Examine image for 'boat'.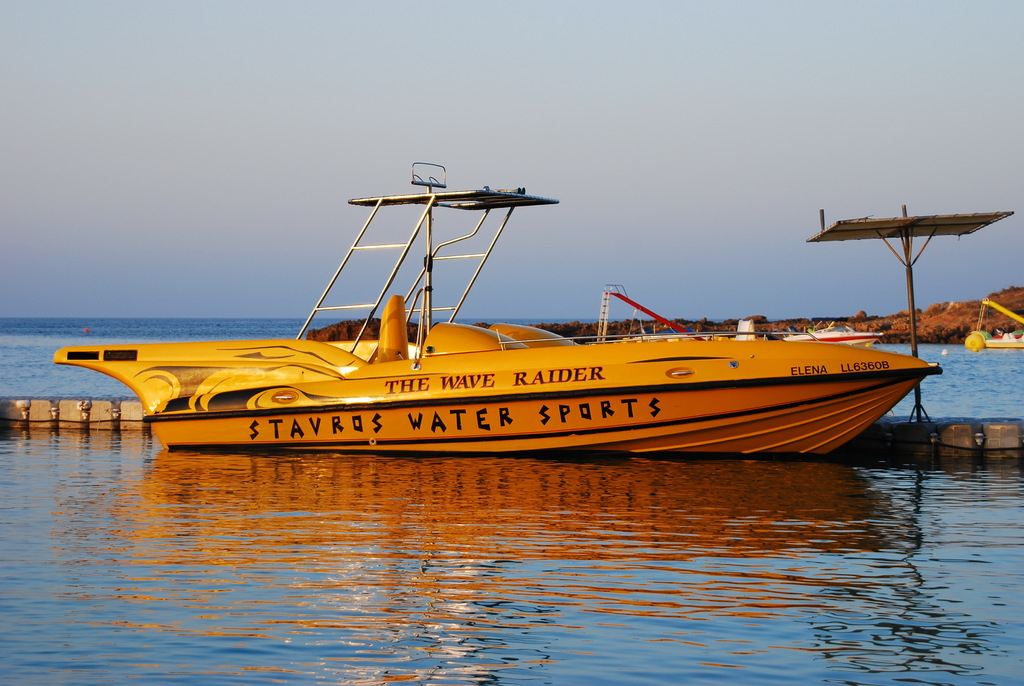
Examination result: [x1=957, y1=290, x2=1022, y2=352].
